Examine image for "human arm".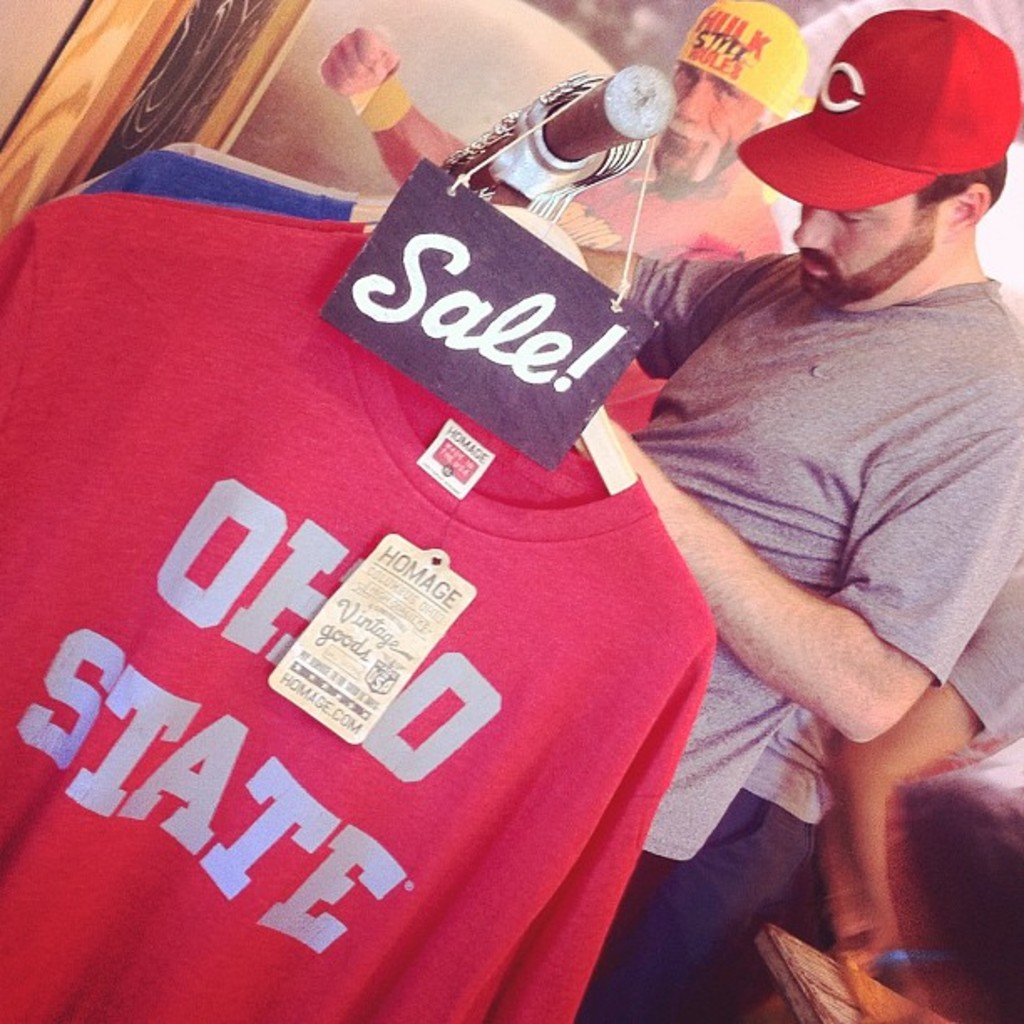
Examination result: [x1=803, y1=561, x2=1022, y2=1022].
